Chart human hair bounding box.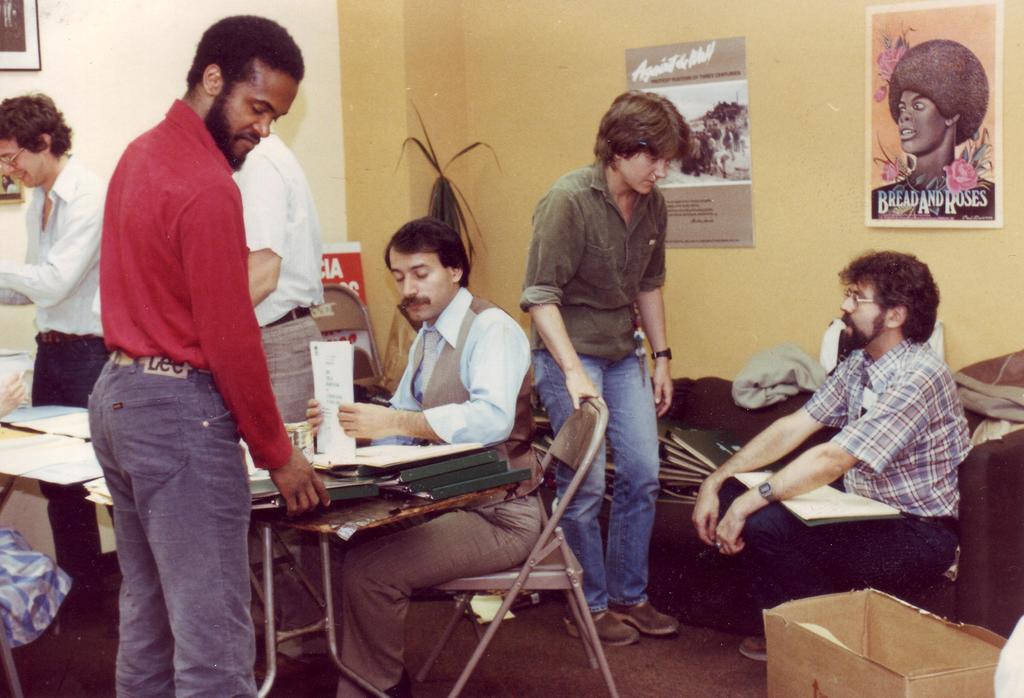
Charted: <box>184,15,307,104</box>.
